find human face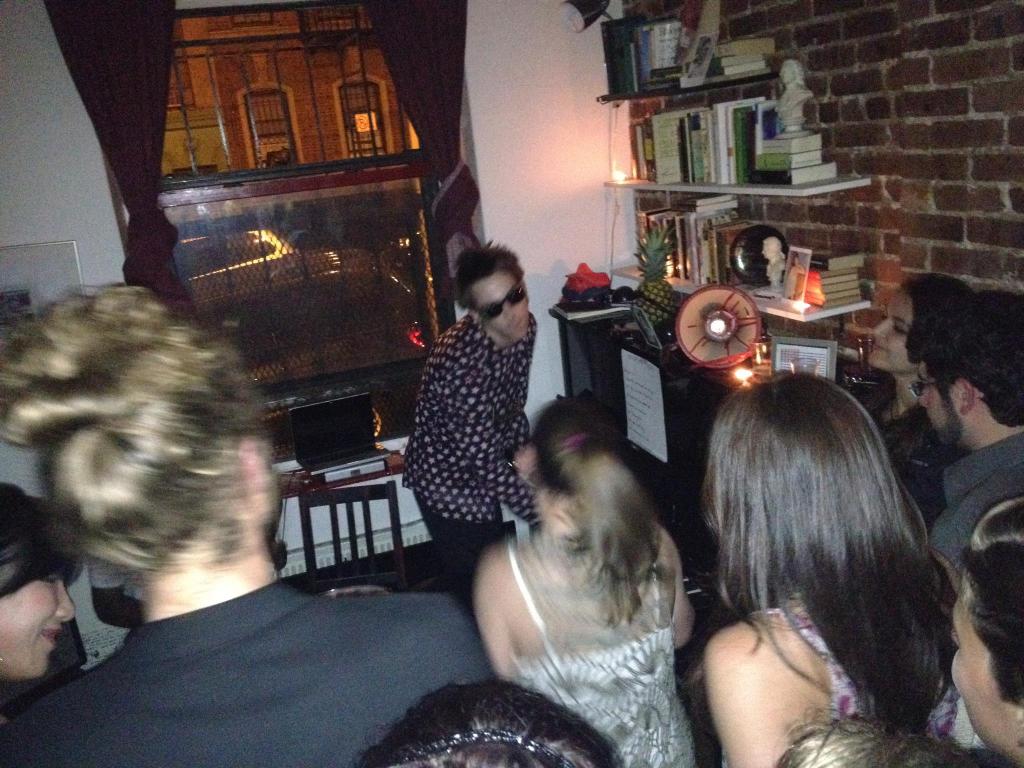
bbox=[454, 248, 541, 342]
